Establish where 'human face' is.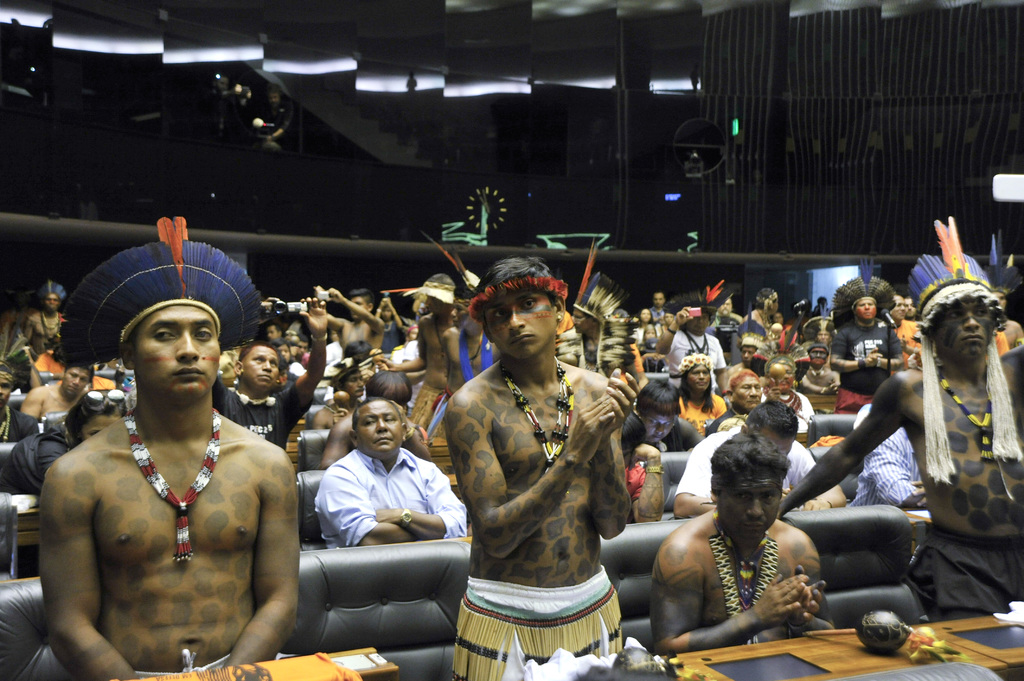
Established at pyautogui.locateOnScreen(934, 305, 996, 364).
